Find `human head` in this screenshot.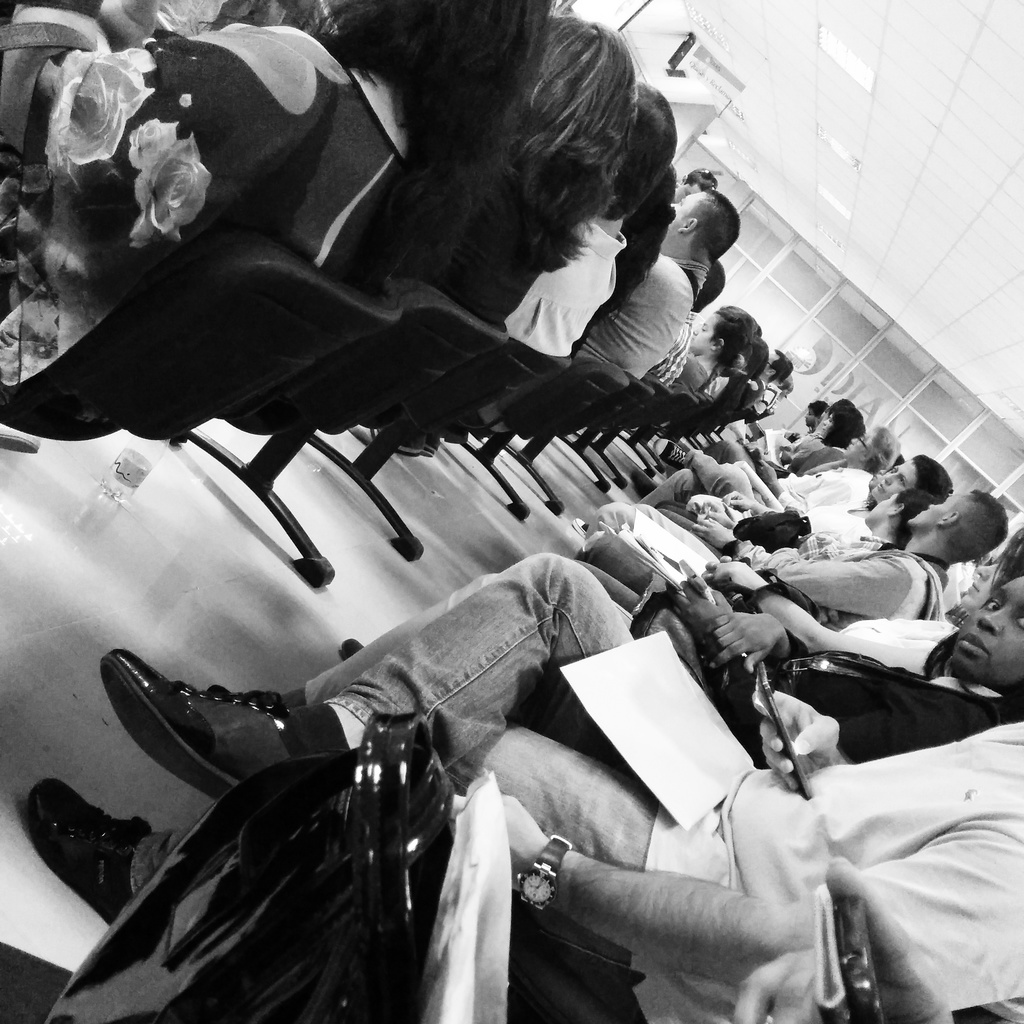
The bounding box for `human head` is locate(910, 488, 1007, 562).
